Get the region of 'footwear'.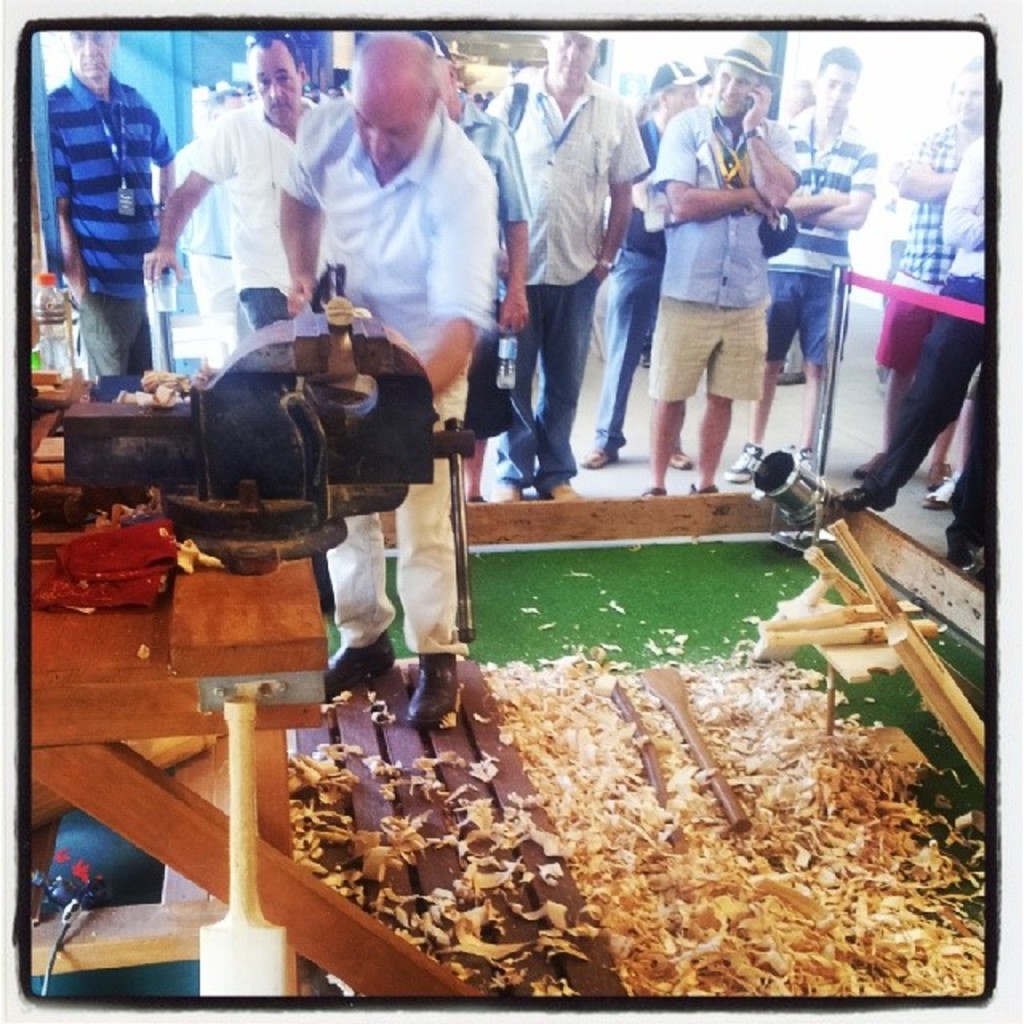
x1=547 y1=474 x2=587 y2=512.
